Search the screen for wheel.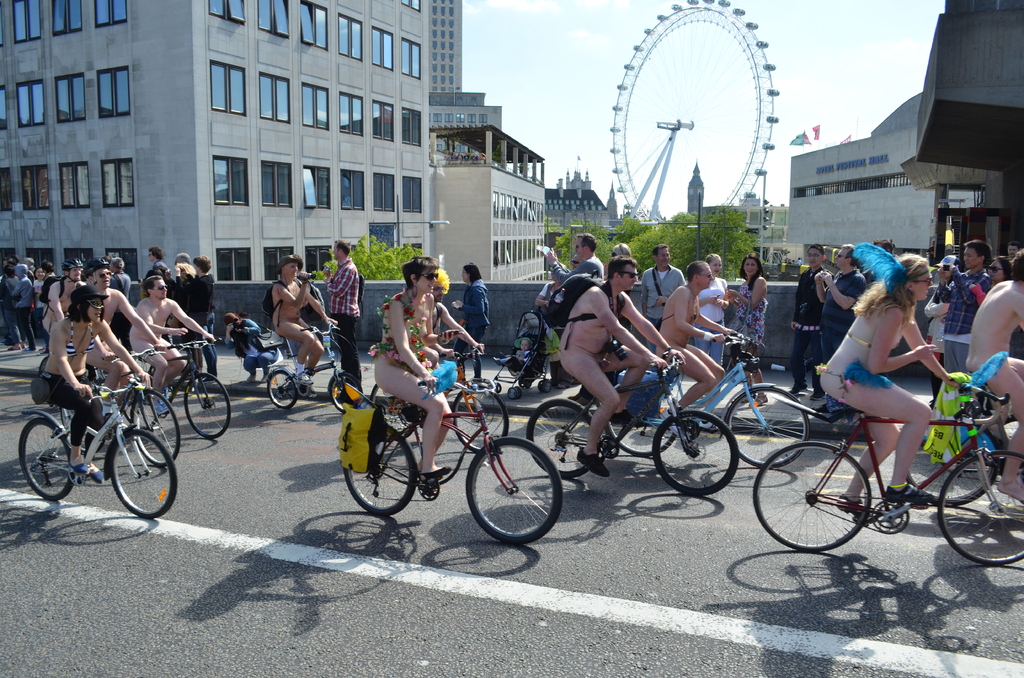
Found at bbox=(111, 430, 180, 521).
